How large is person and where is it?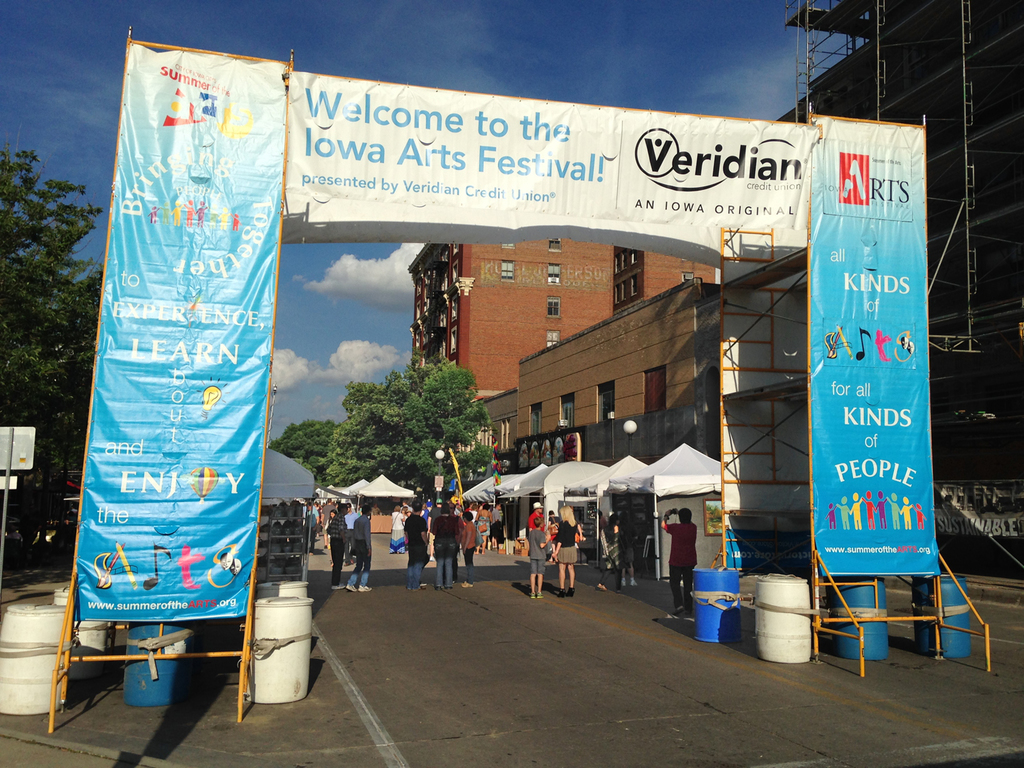
Bounding box: select_region(437, 501, 461, 587).
